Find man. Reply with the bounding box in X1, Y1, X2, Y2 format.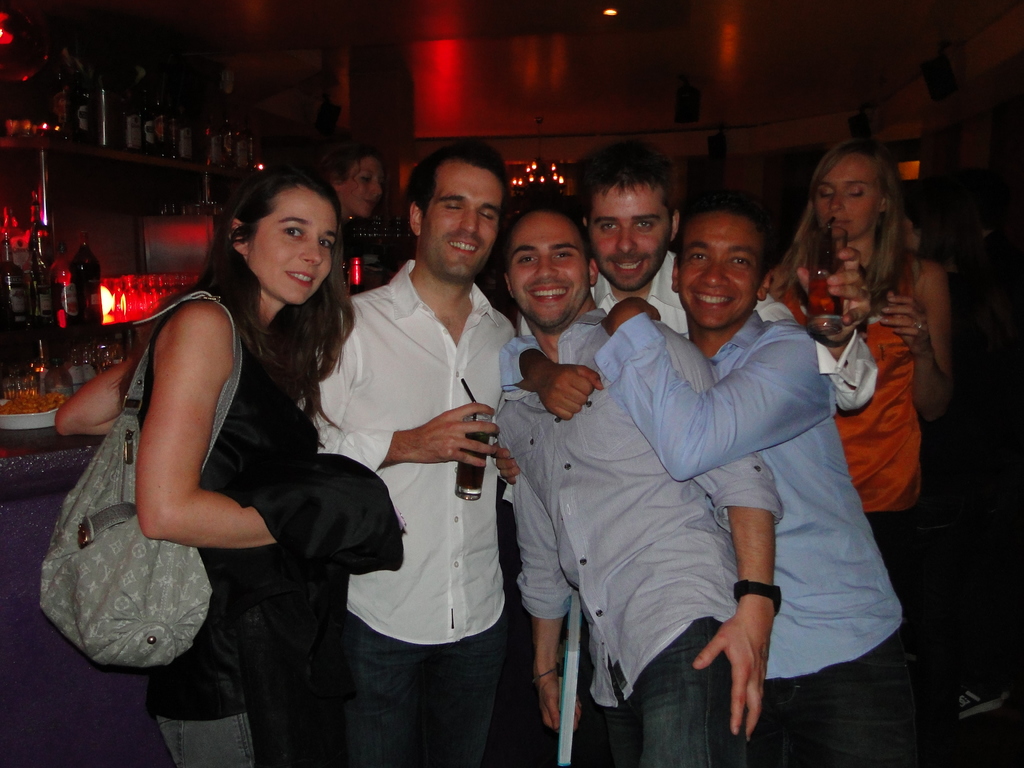
578, 140, 879, 417.
